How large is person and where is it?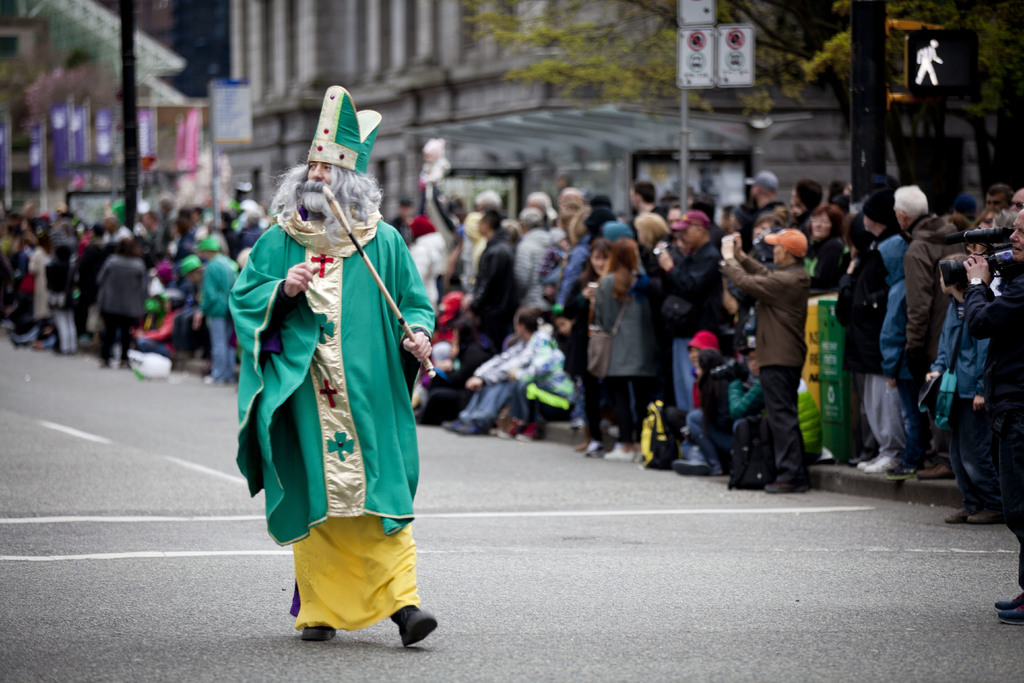
Bounding box: Rect(228, 96, 435, 654).
